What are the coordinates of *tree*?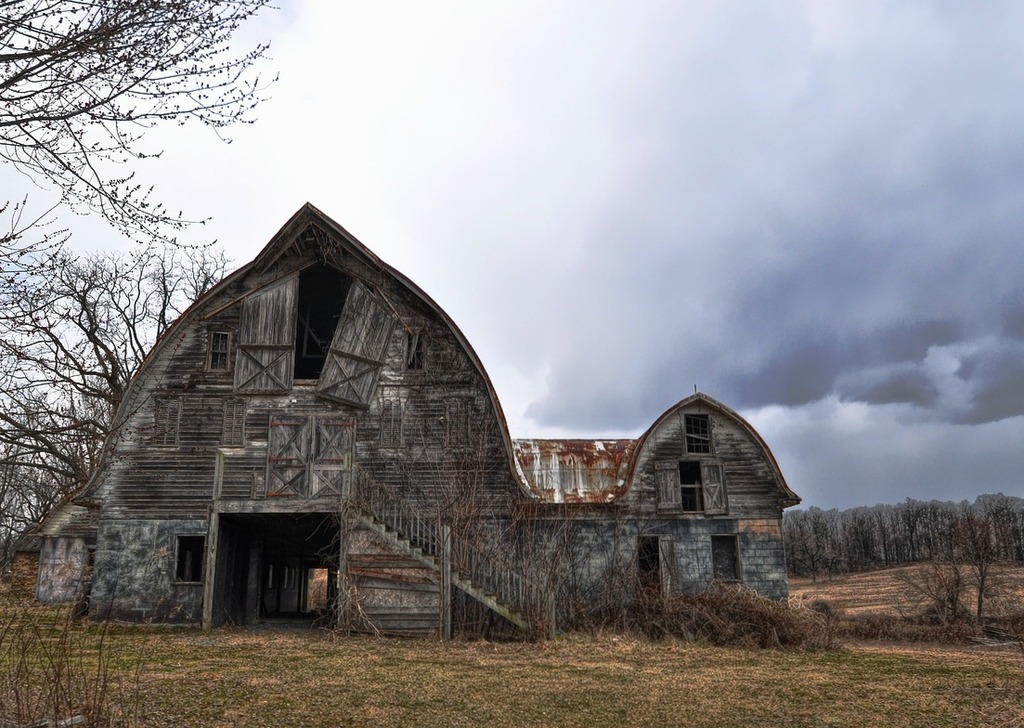
select_region(886, 489, 941, 573).
